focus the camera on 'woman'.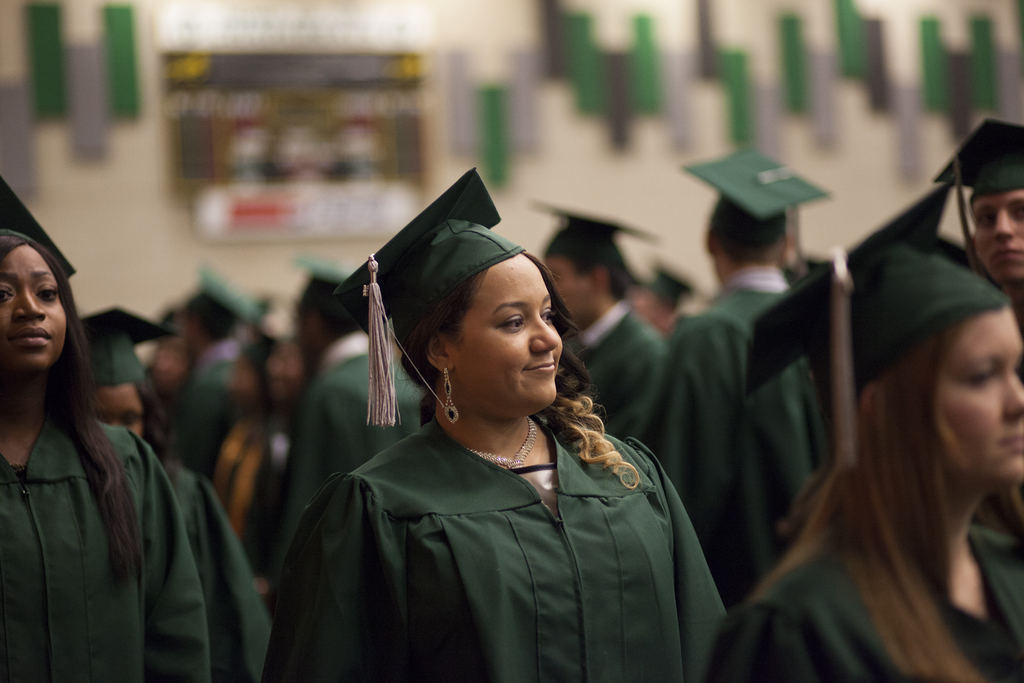
Focus region: select_region(0, 176, 215, 682).
